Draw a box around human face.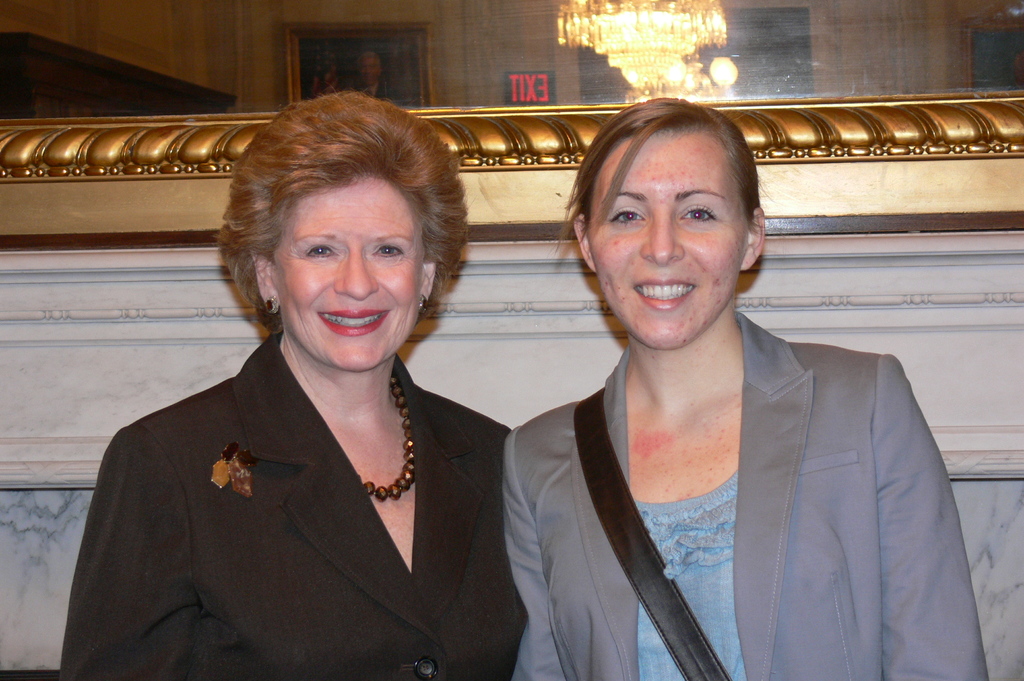
box(274, 177, 428, 374).
